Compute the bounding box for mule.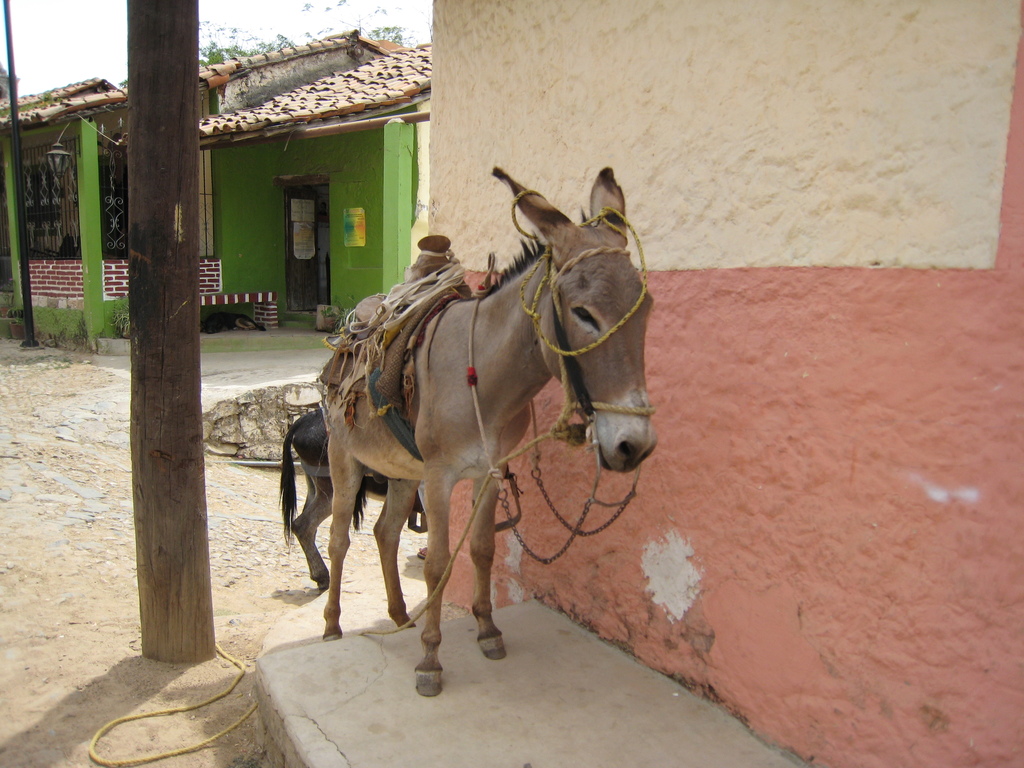
pyautogui.locateOnScreen(323, 165, 656, 696).
